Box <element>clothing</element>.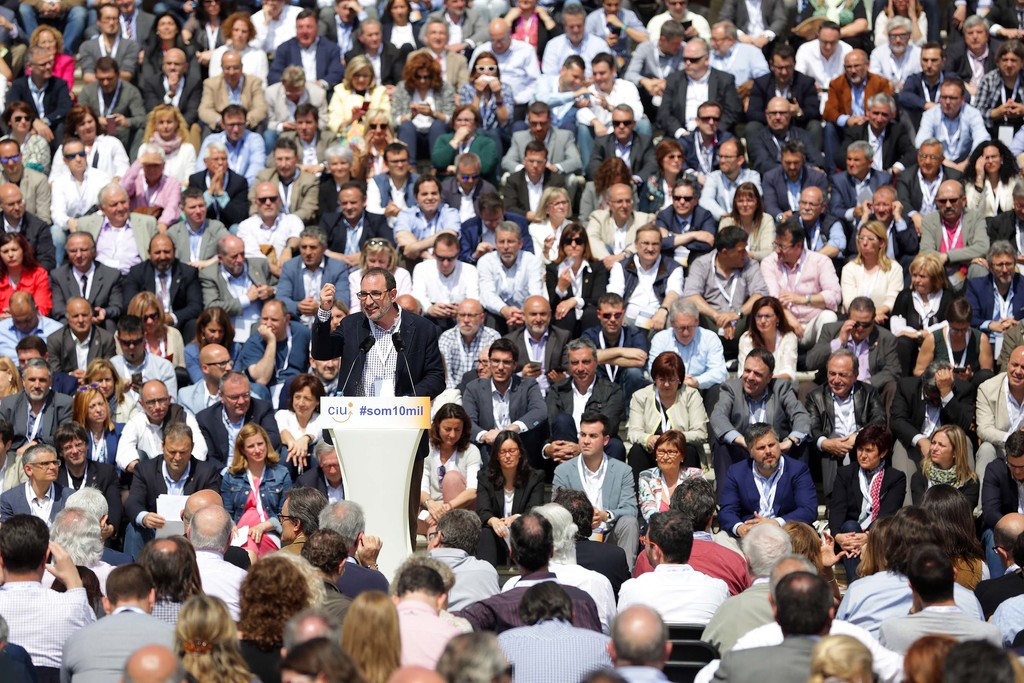
[x1=702, y1=377, x2=824, y2=457].
